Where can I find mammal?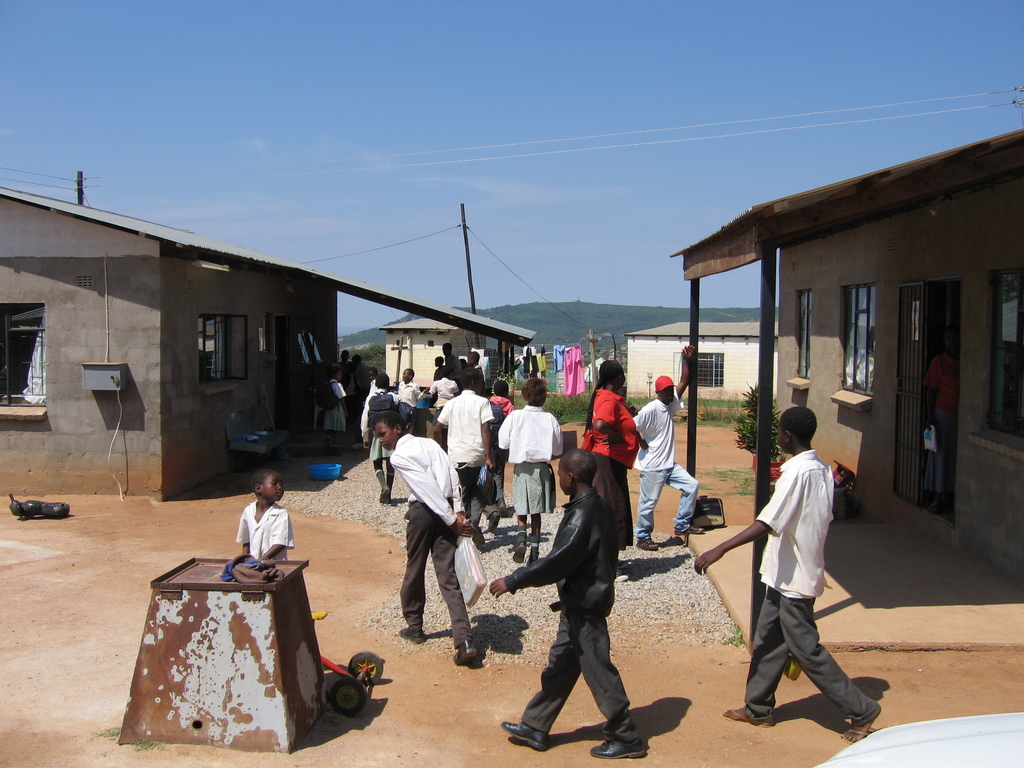
You can find it at x1=495, y1=466, x2=650, y2=746.
